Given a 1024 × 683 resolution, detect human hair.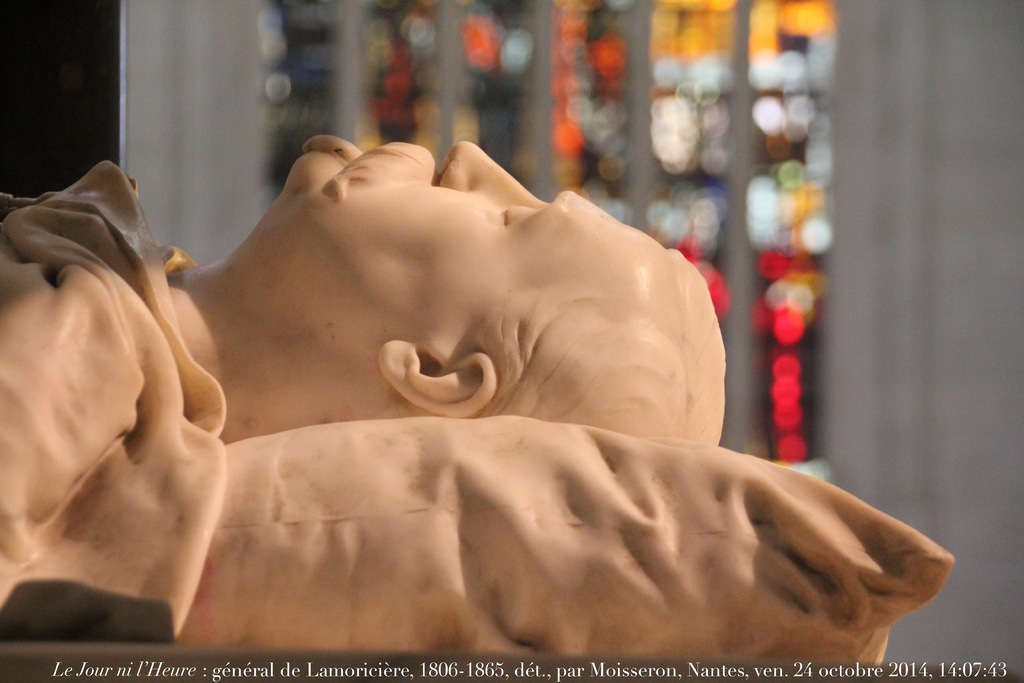
<bbox>484, 249, 728, 444</bbox>.
